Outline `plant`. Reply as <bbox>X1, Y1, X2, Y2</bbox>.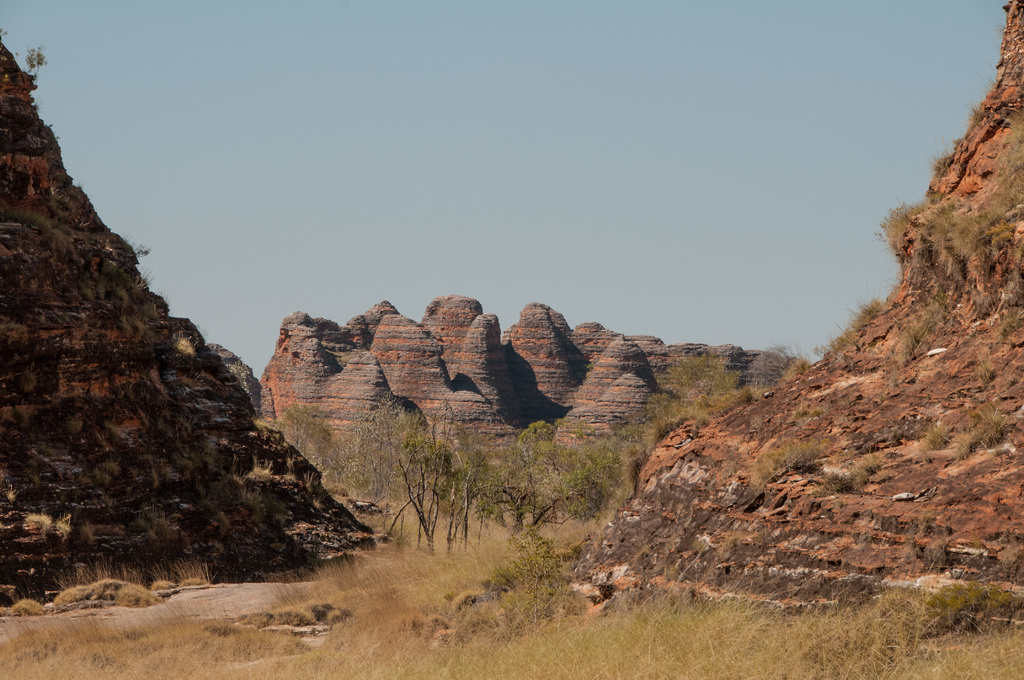
<bbox>22, 508, 45, 538</bbox>.
